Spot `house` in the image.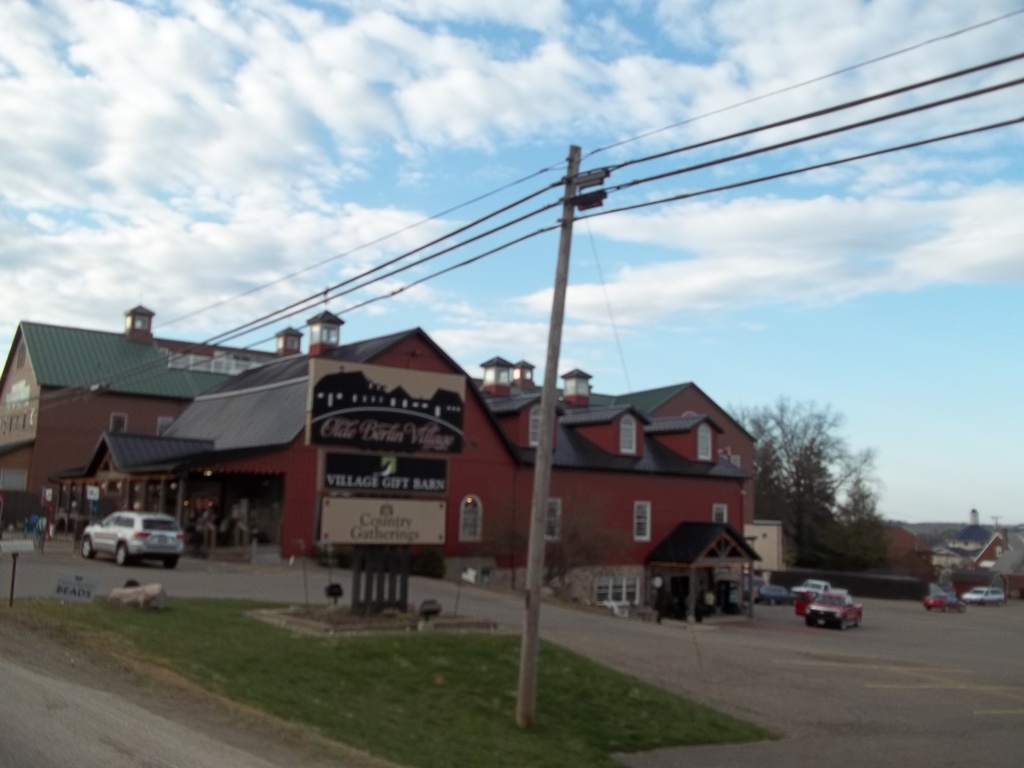
`house` found at [84,319,747,595].
